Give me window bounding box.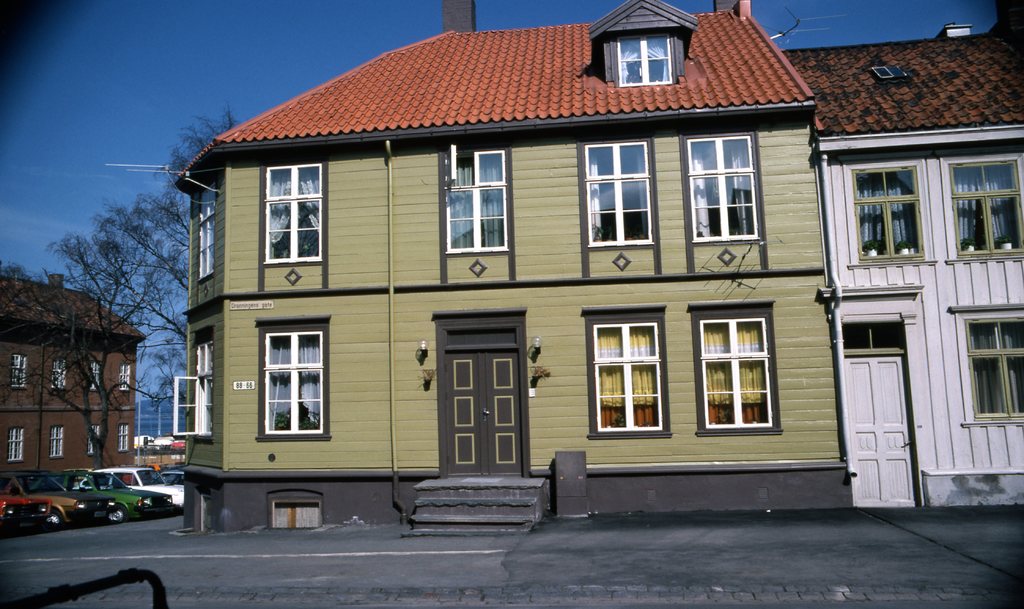
bbox=(851, 164, 926, 268).
